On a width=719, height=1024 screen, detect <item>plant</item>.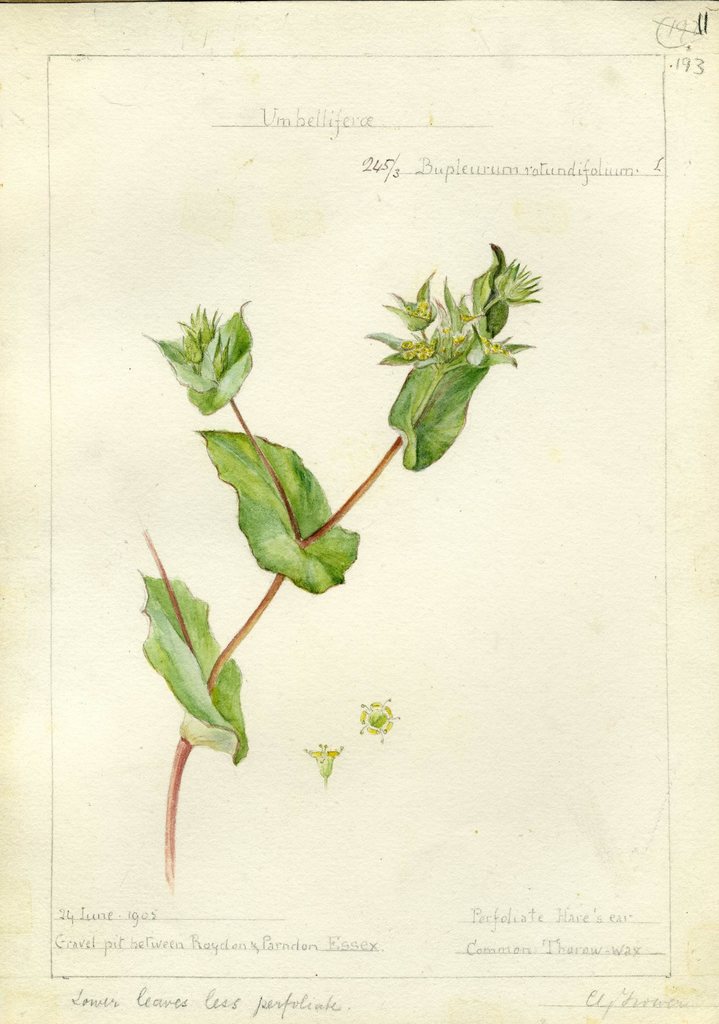
<bbox>143, 244, 533, 885</bbox>.
